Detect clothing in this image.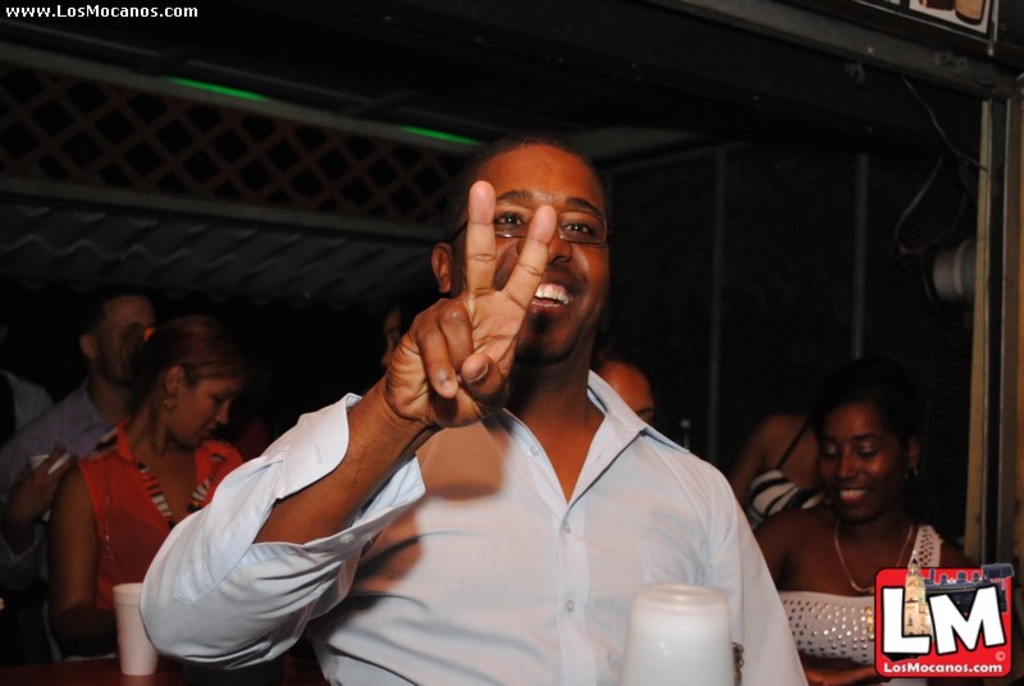
Detection: 77:417:257:655.
